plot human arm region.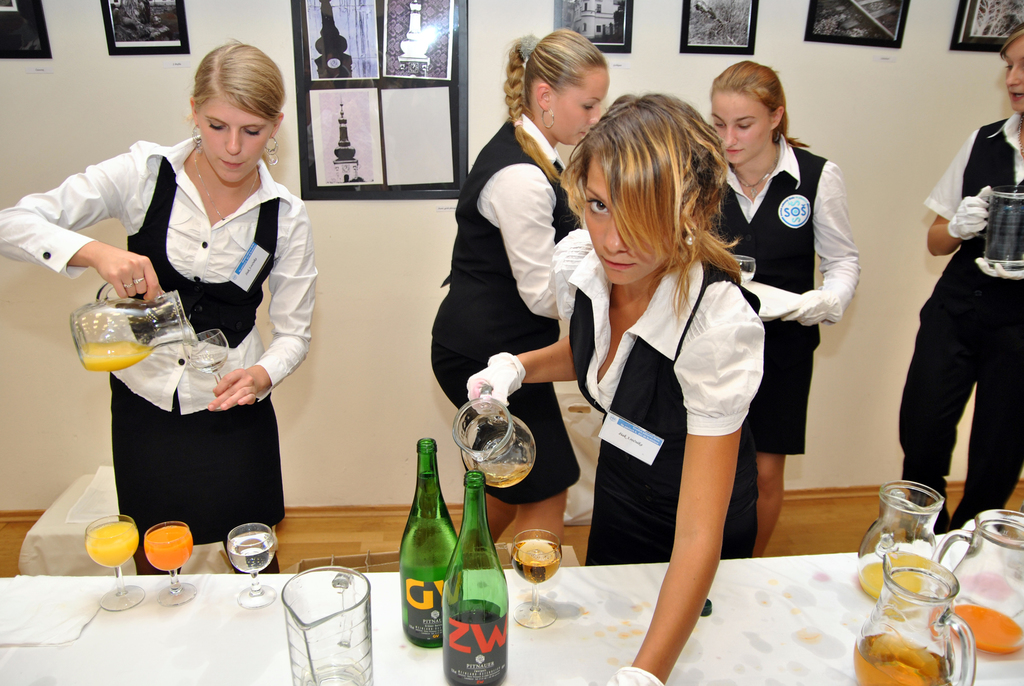
Plotted at 916:129:993:261.
